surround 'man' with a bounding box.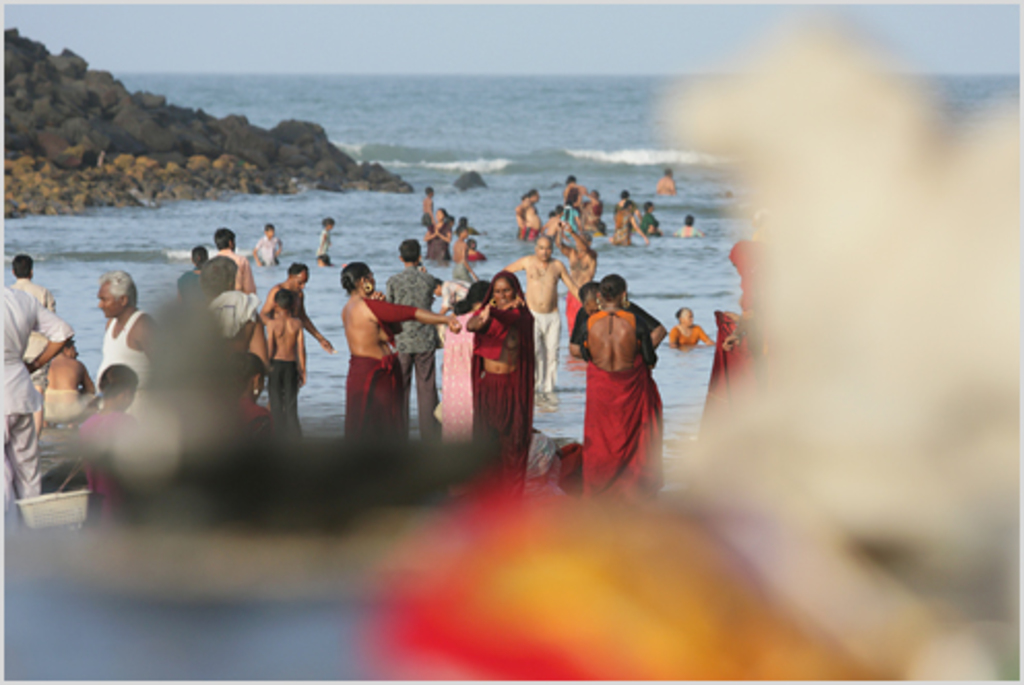
89,262,169,411.
